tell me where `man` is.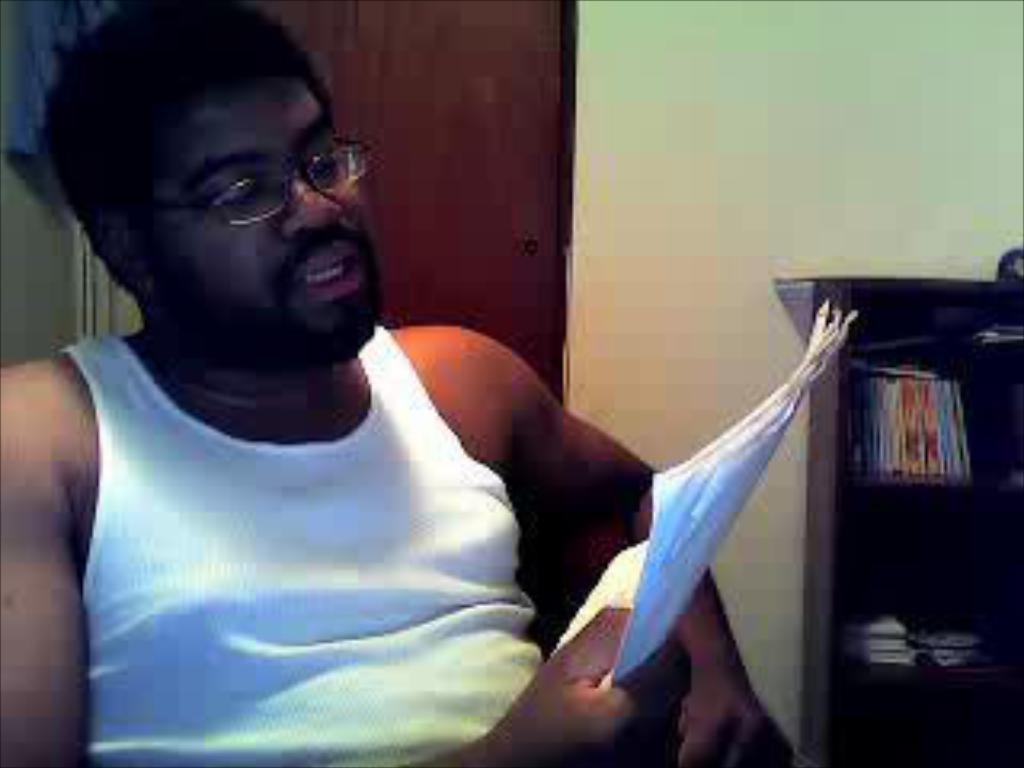
`man` is at (13, 42, 768, 758).
